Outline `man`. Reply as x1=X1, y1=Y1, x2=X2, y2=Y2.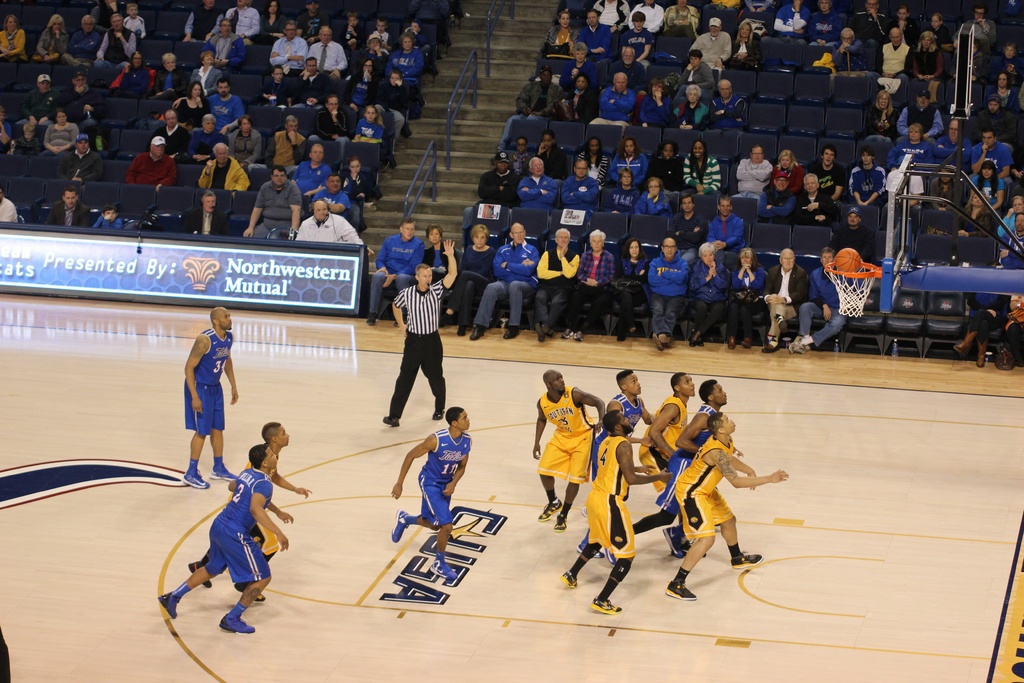
x1=558, y1=410, x2=673, y2=613.
